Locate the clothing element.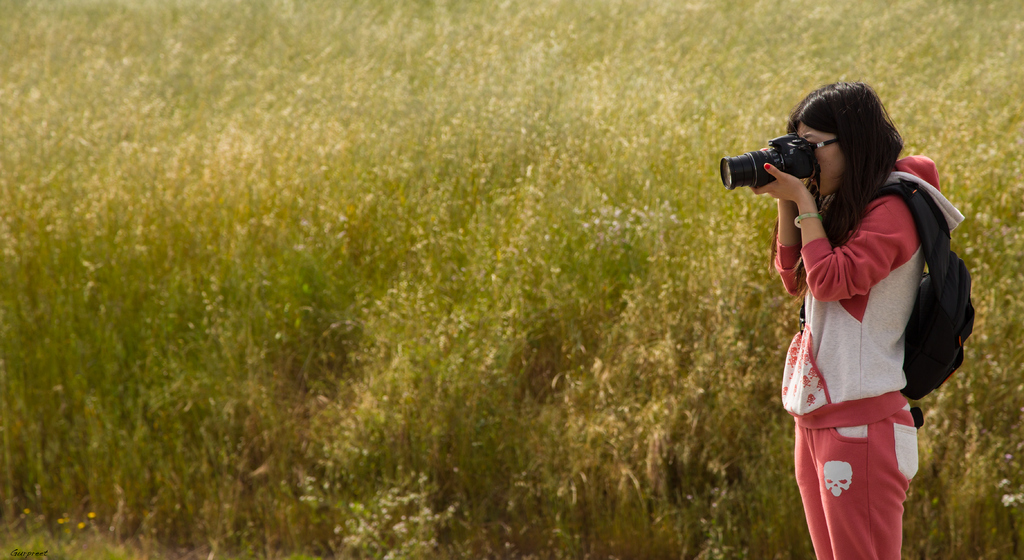
Element bbox: region(772, 153, 956, 559).
